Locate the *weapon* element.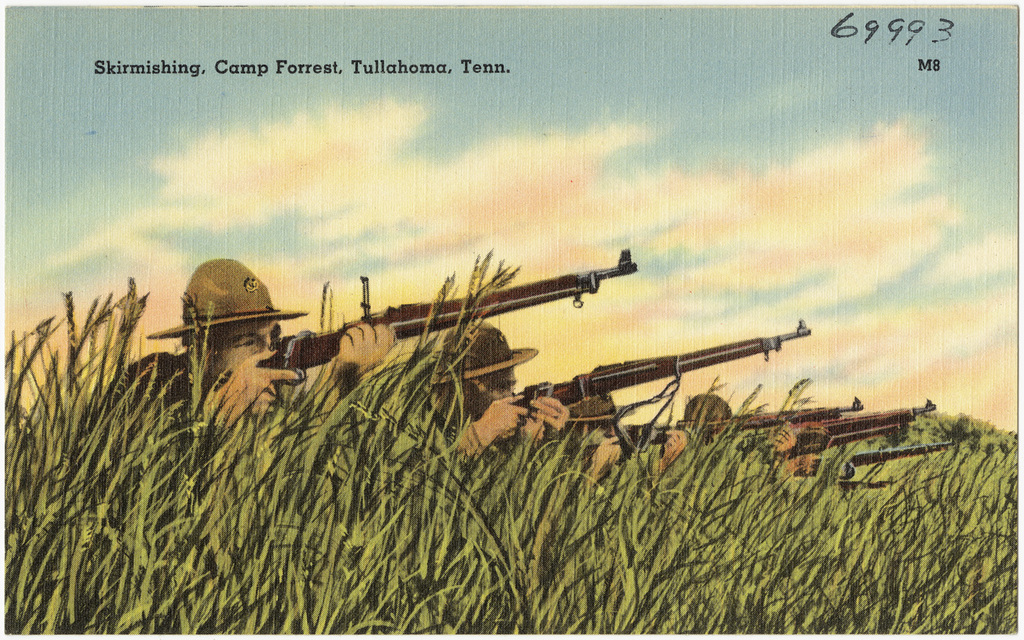
Element bbox: <bbox>511, 320, 808, 430</bbox>.
